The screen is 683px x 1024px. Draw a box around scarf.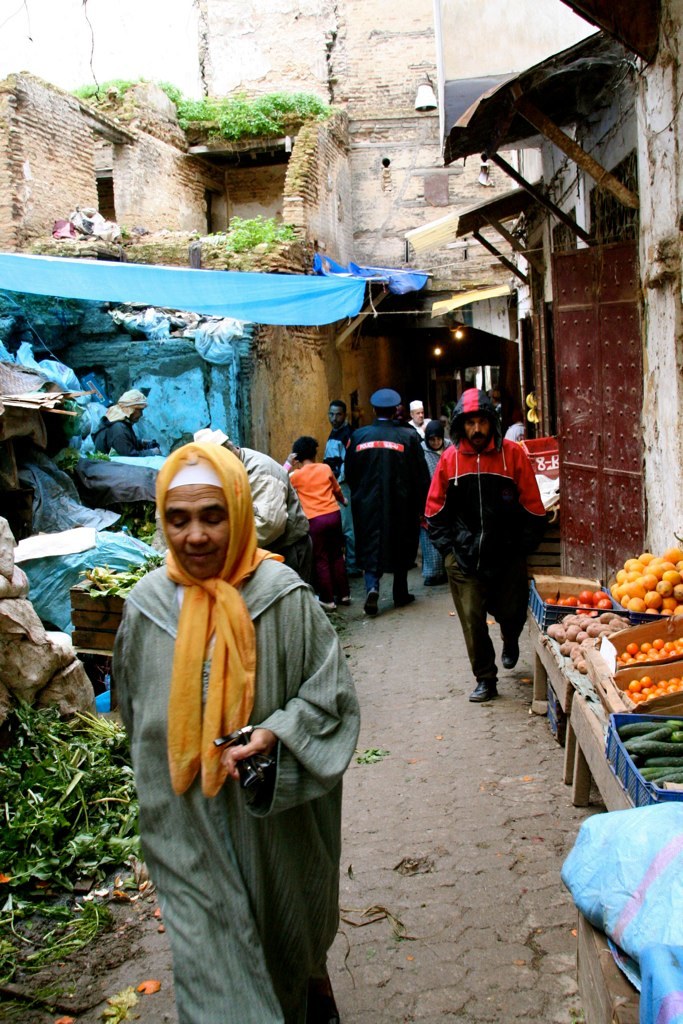
(154, 436, 284, 802).
